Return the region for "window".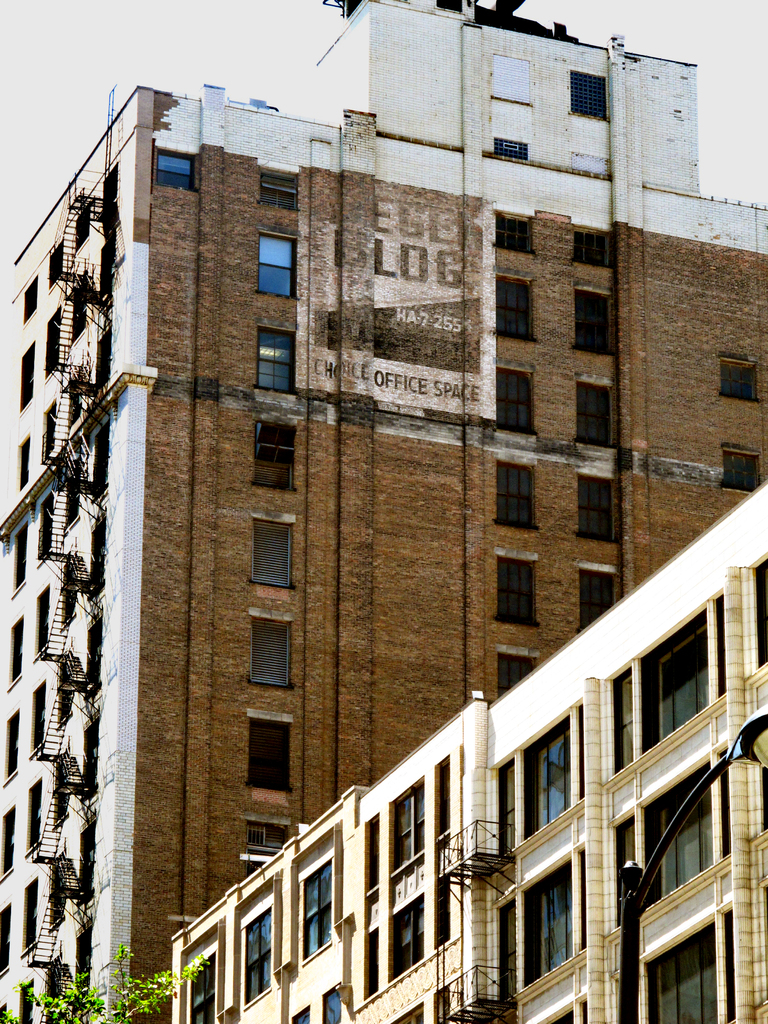
(left=252, top=420, right=290, bottom=496).
